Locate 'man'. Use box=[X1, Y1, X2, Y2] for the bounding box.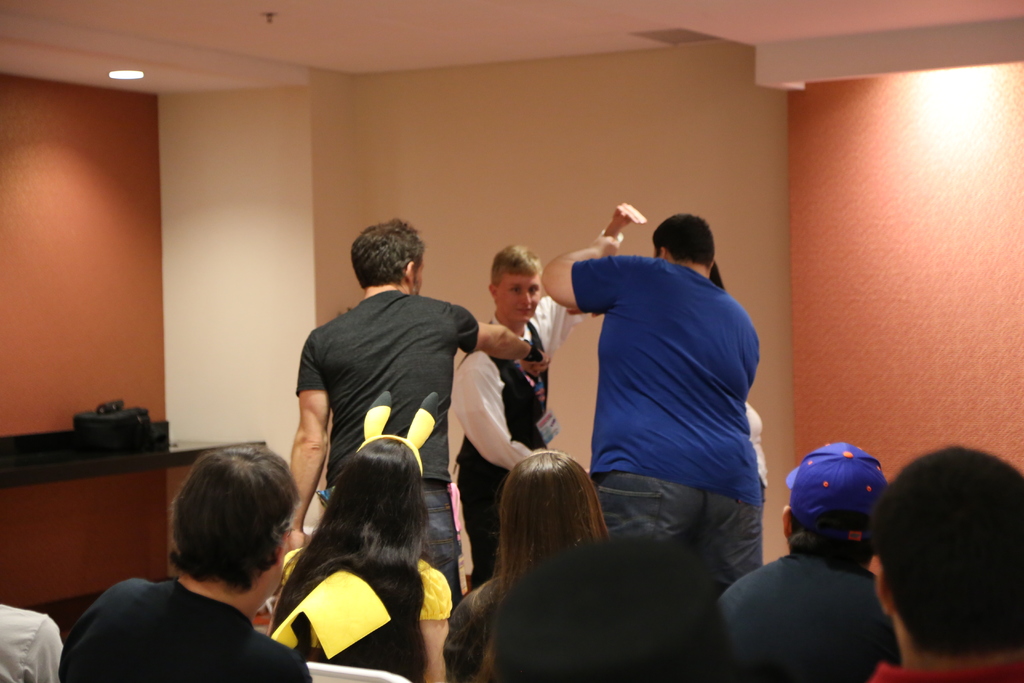
box=[866, 445, 1023, 682].
